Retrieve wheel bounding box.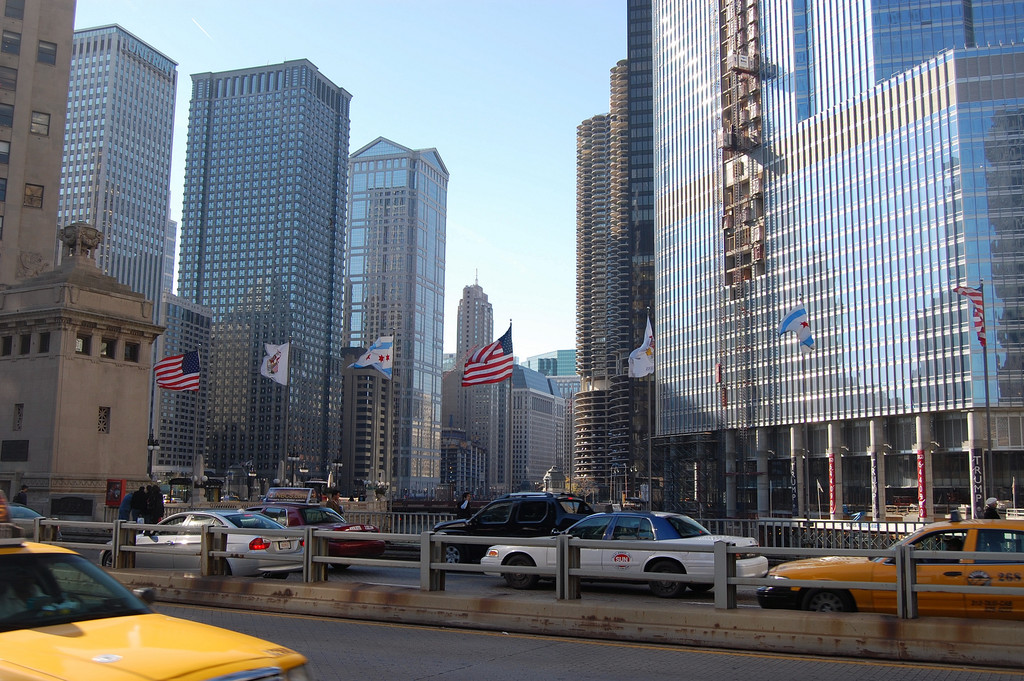
Bounding box: (104,553,119,566).
